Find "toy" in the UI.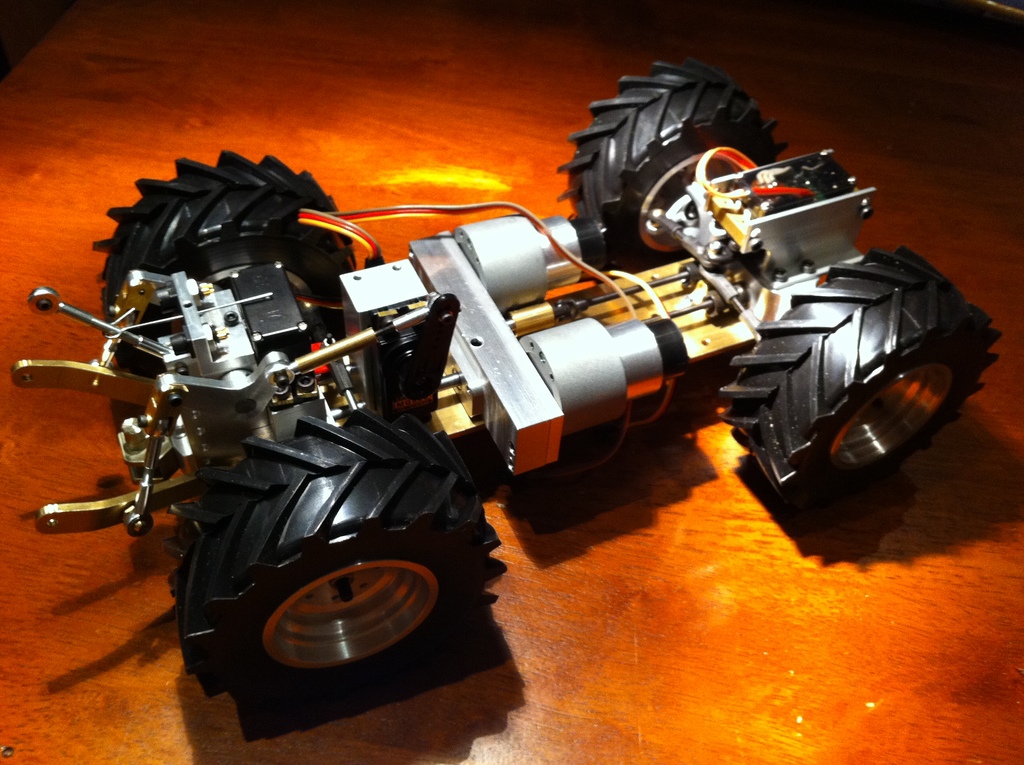
UI element at (left=156, top=288, right=500, bottom=684).
